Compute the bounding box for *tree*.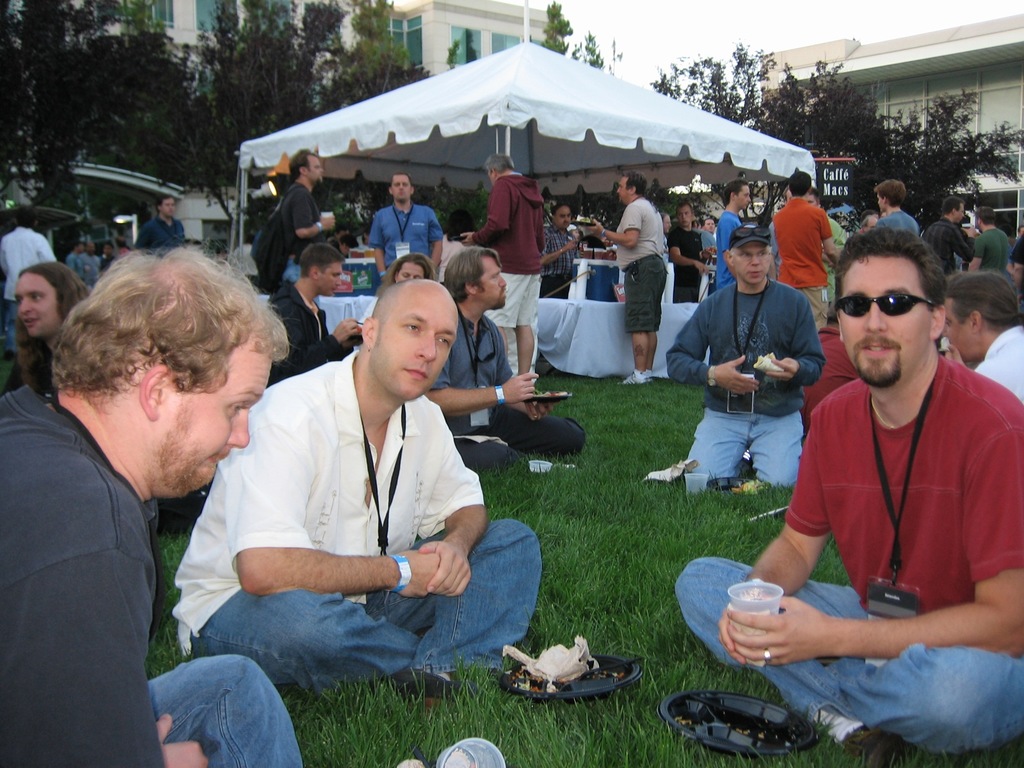
BBox(568, 33, 604, 71).
